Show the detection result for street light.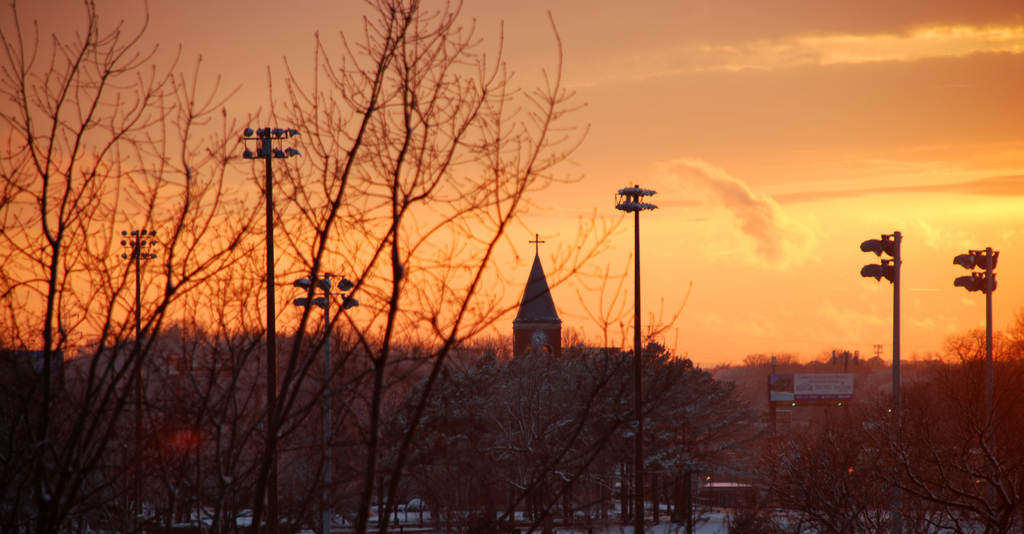
<region>860, 229, 904, 480</region>.
